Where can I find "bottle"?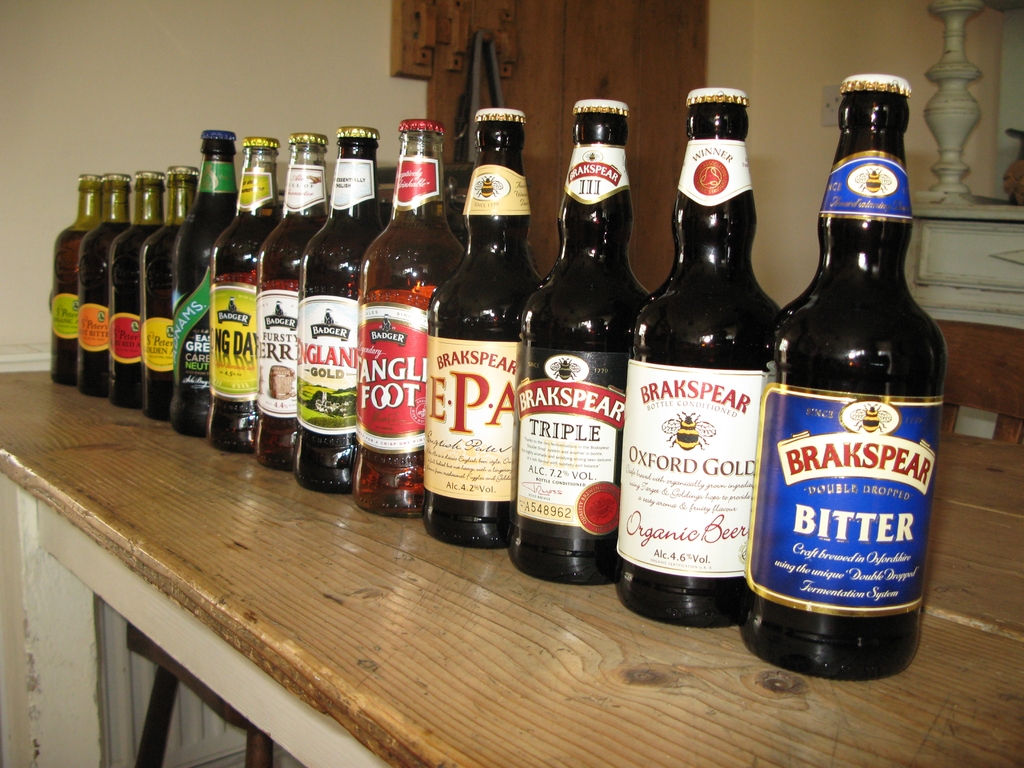
You can find it at select_region(301, 123, 388, 499).
